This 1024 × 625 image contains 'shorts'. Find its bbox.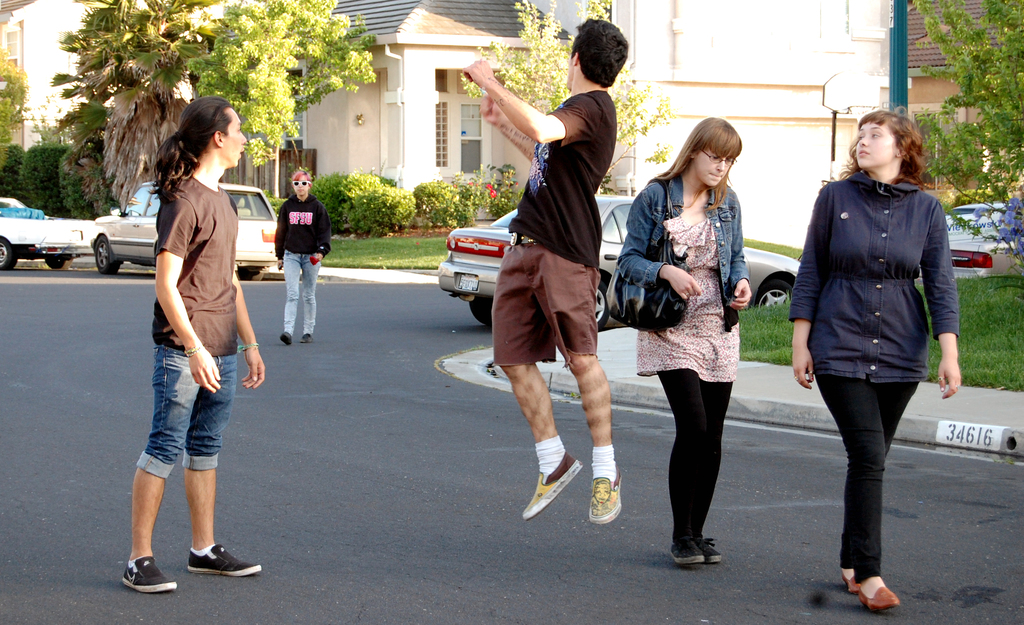
(136,349,235,480).
